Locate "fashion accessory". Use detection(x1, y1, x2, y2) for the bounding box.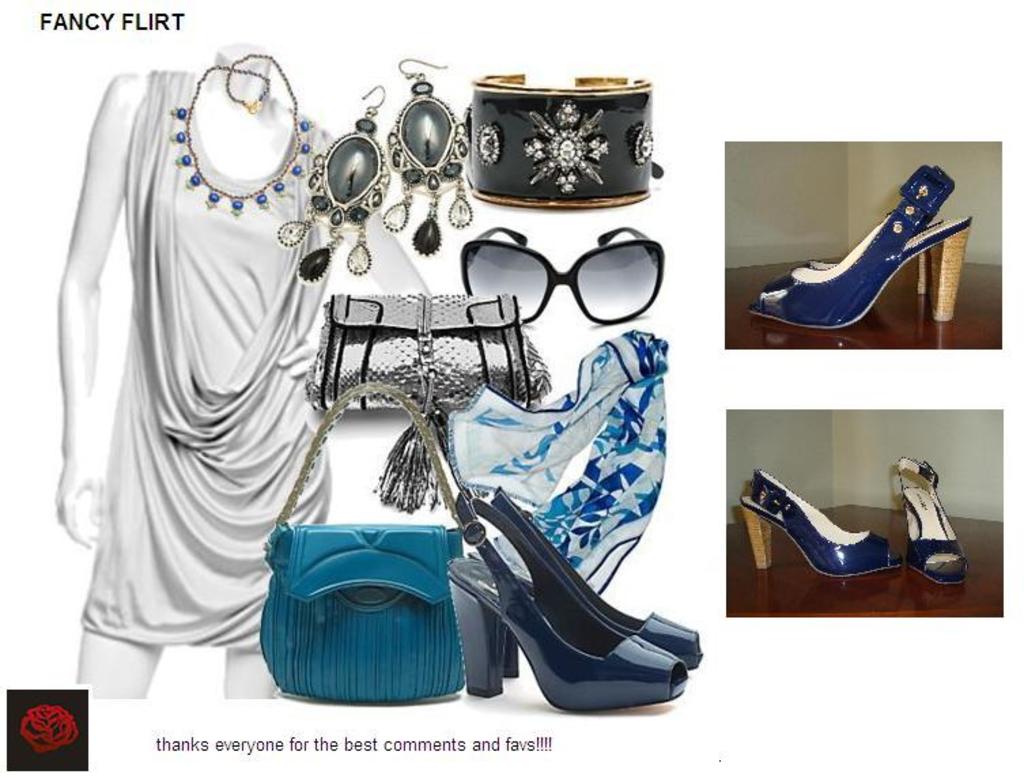
detection(253, 378, 461, 703).
